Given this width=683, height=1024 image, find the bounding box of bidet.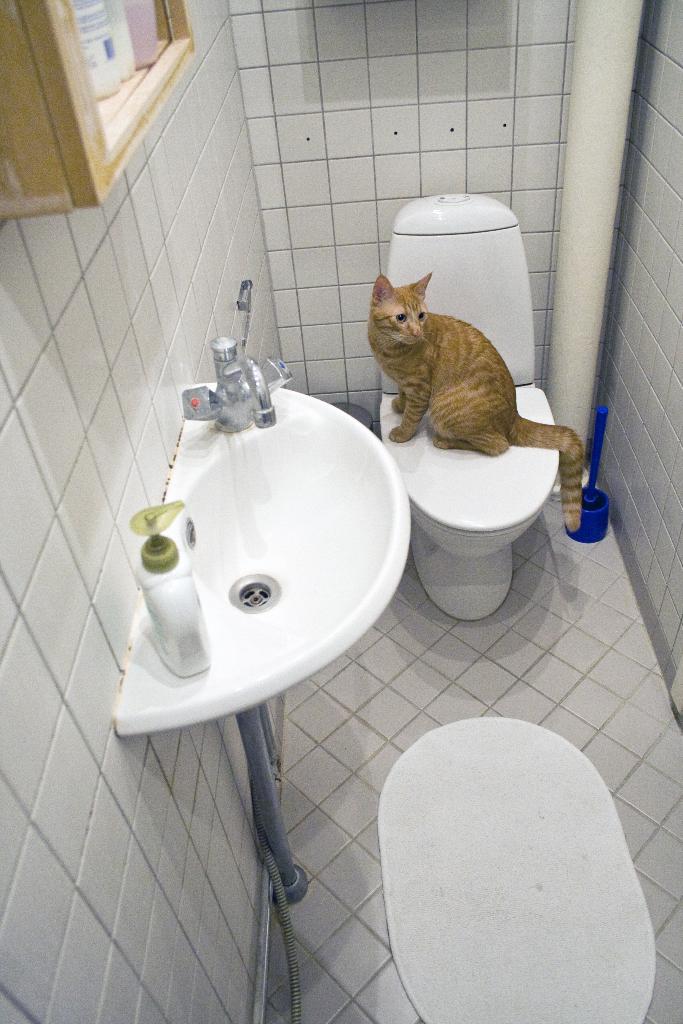
[x1=383, y1=382, x2=564, y2=623].
